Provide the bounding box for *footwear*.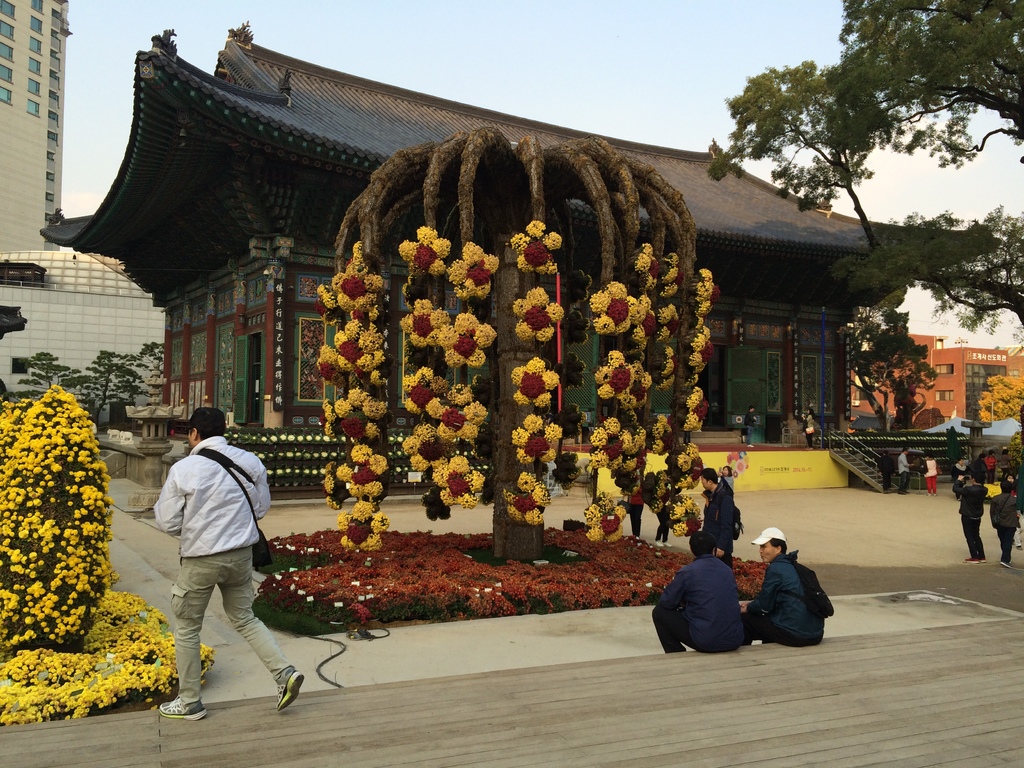
(left=270, top=663, right=301, bottom=704).
